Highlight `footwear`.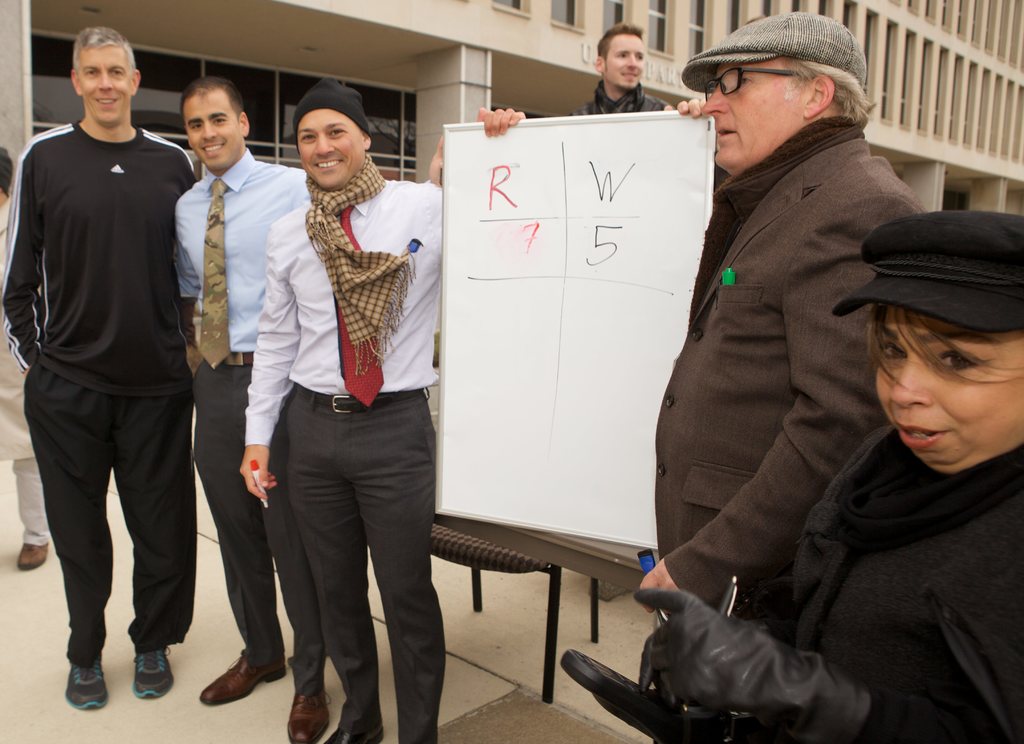
Highlighted region: (x1=65, y1=654, x2=101, y2=711).
